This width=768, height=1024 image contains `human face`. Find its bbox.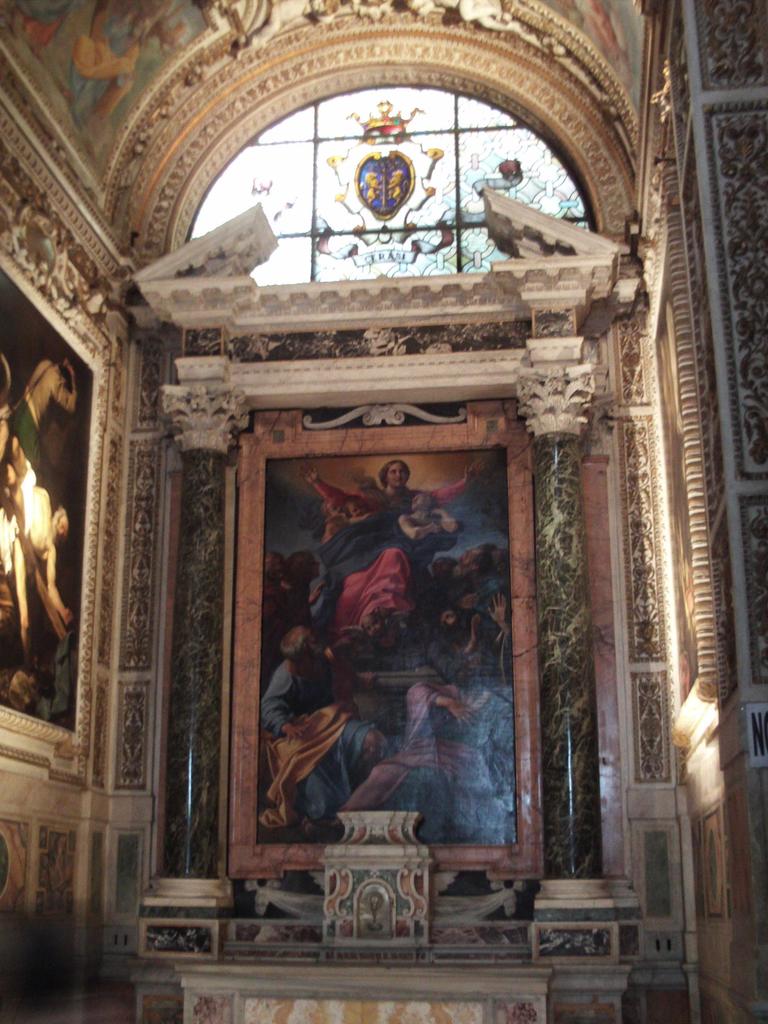
bbox=(385, 461, 406, 486).
